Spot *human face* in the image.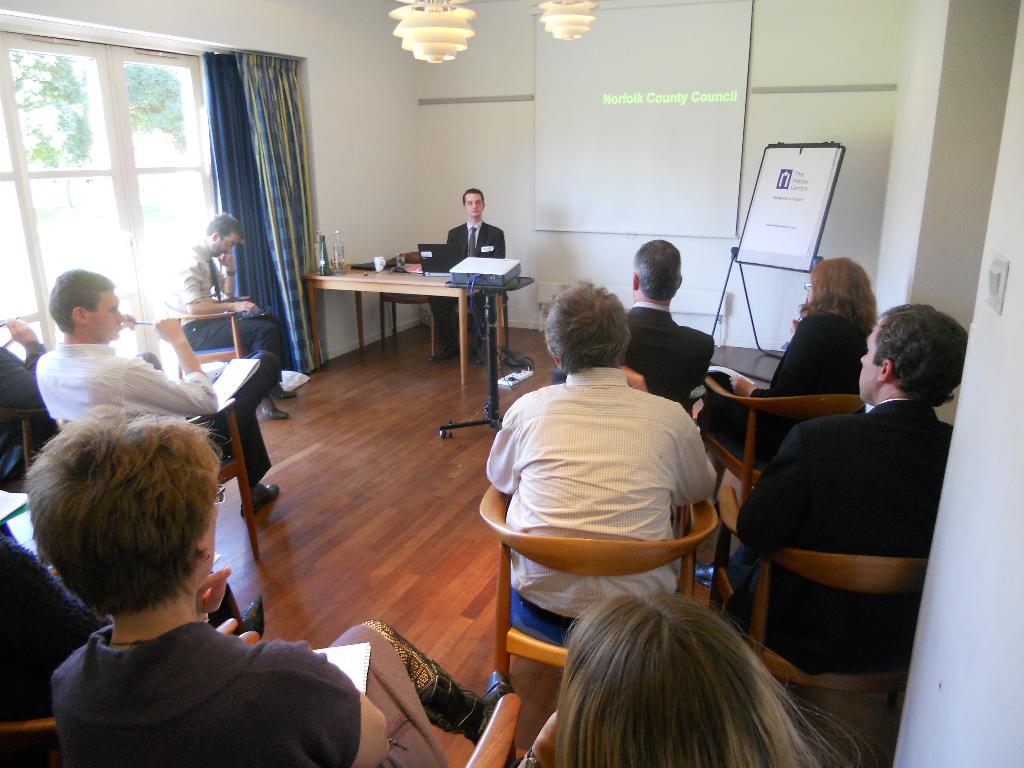
*human face* found at 202, 497, 218, 575.
